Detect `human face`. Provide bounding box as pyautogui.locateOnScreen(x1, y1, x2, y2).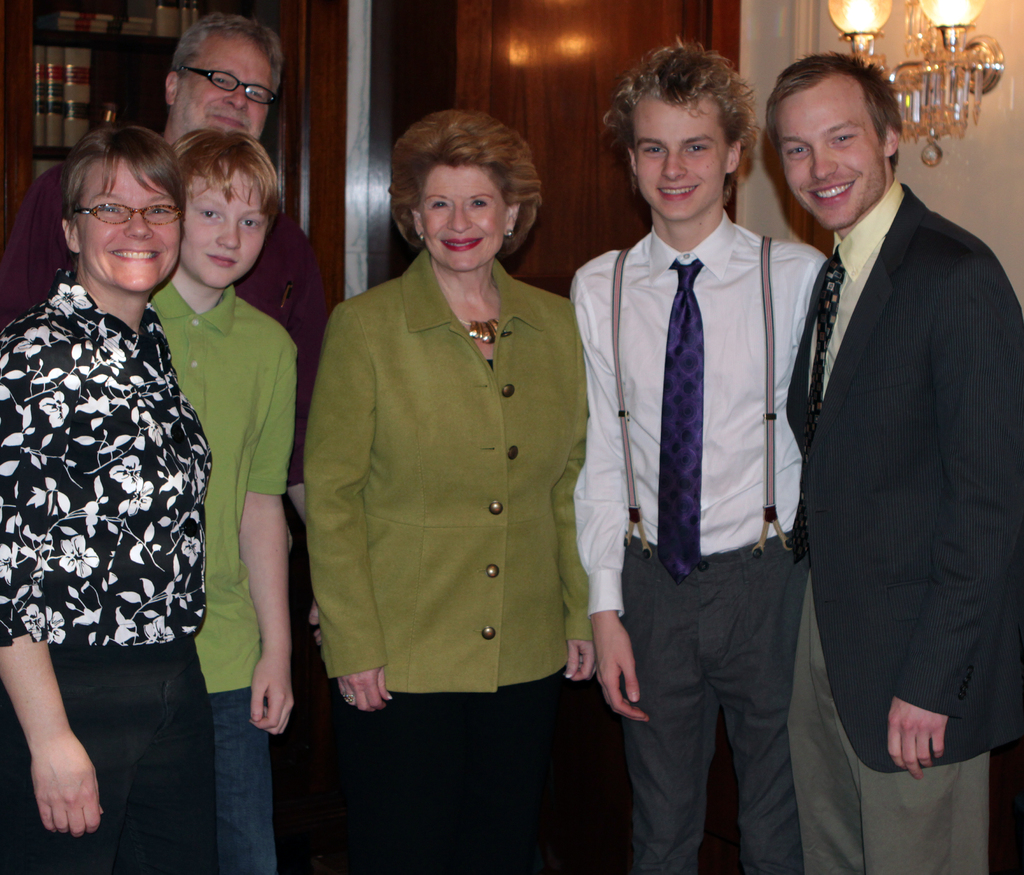
pyautogui.locateOnScreen(164, 173, 262, 287).
